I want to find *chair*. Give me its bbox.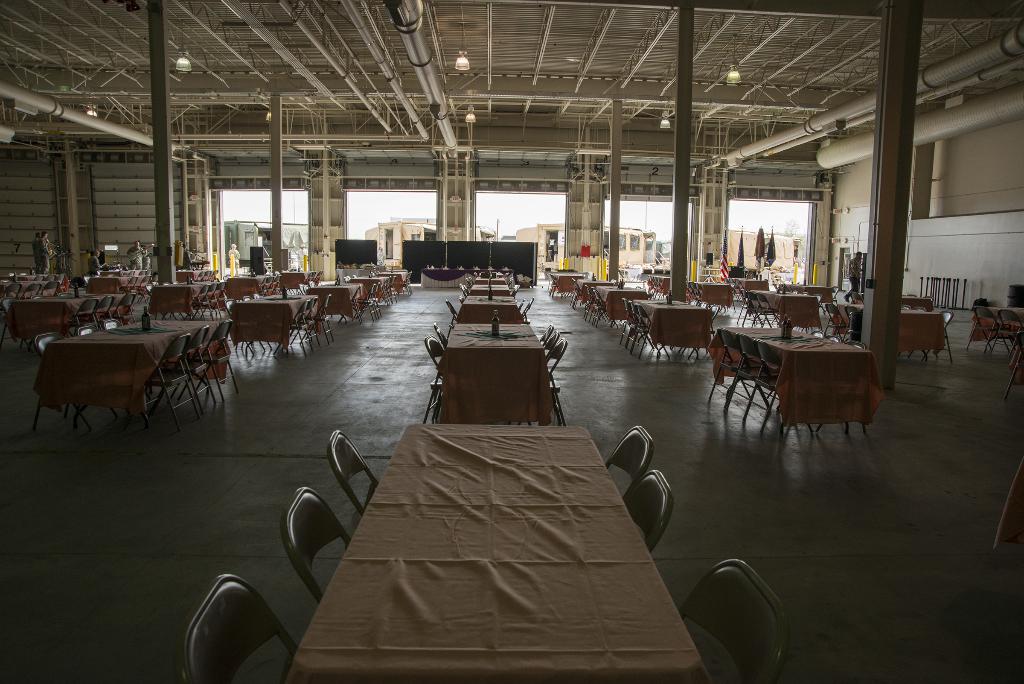
179 575 299 683.
